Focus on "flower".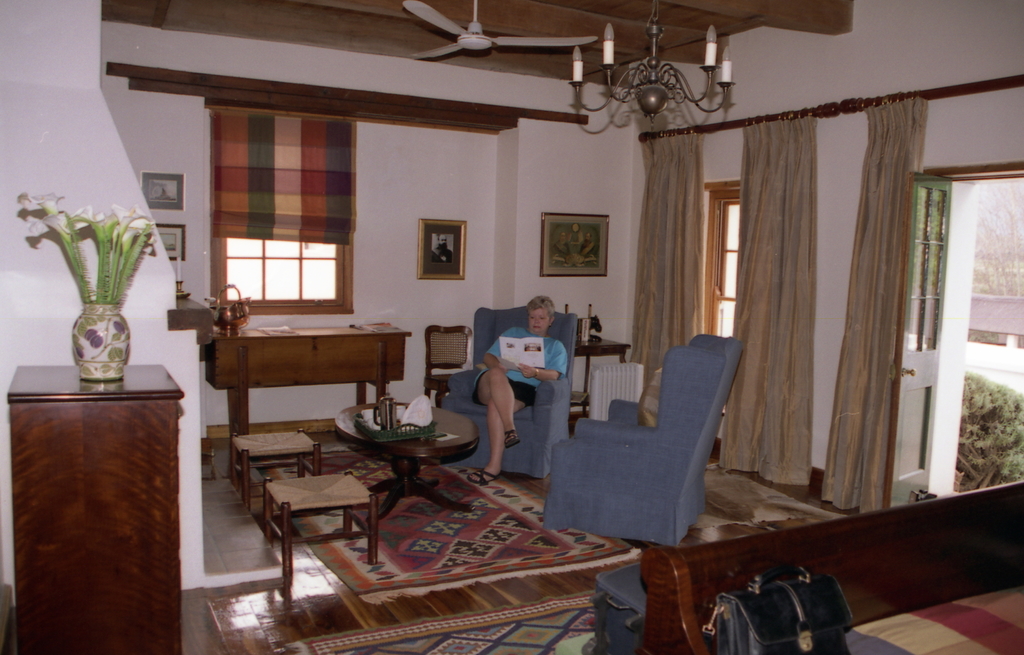
Focused at [19,190,64,212].
